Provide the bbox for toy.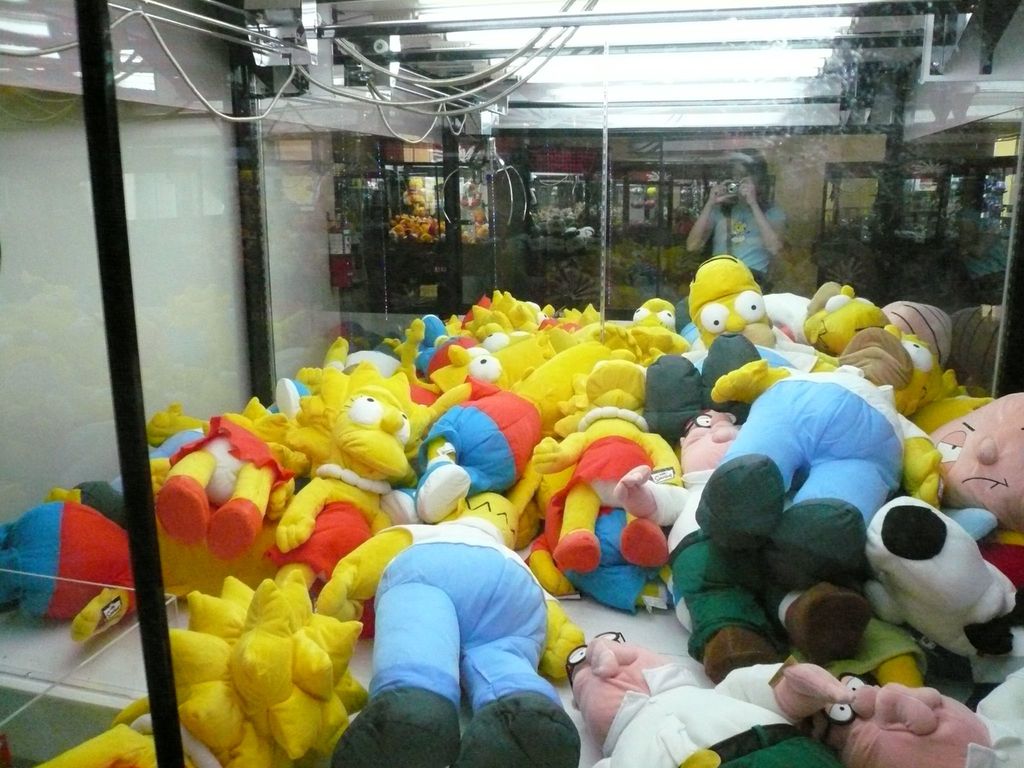
875,298,957,365.
